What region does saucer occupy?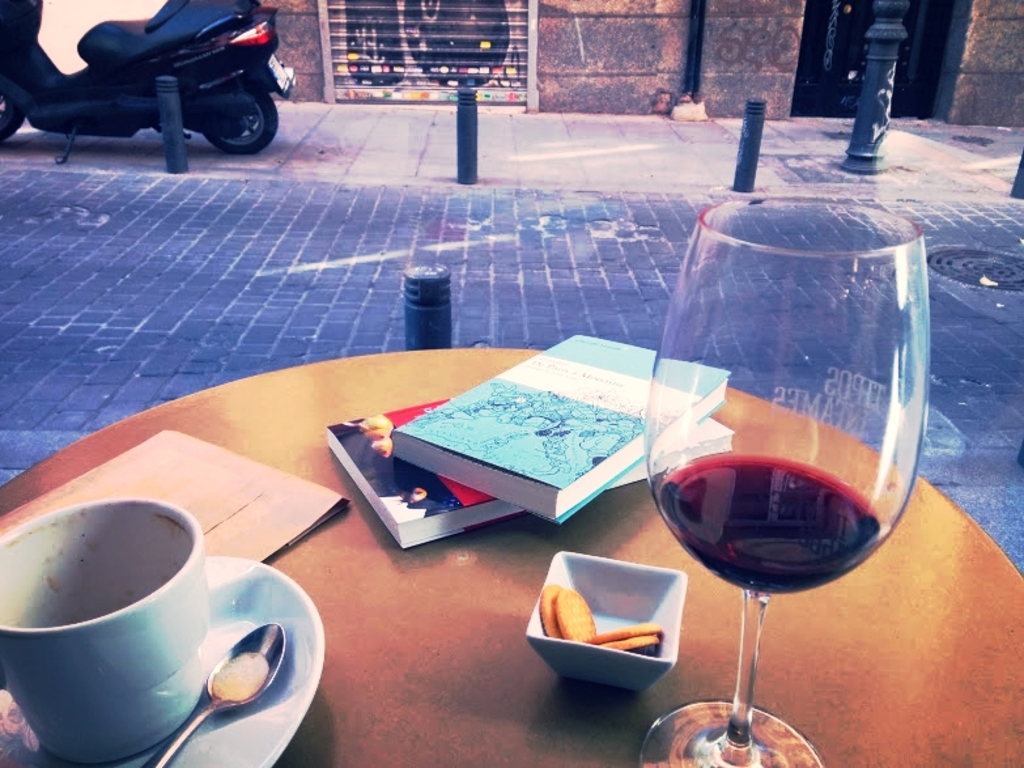
0 553 327 767.
